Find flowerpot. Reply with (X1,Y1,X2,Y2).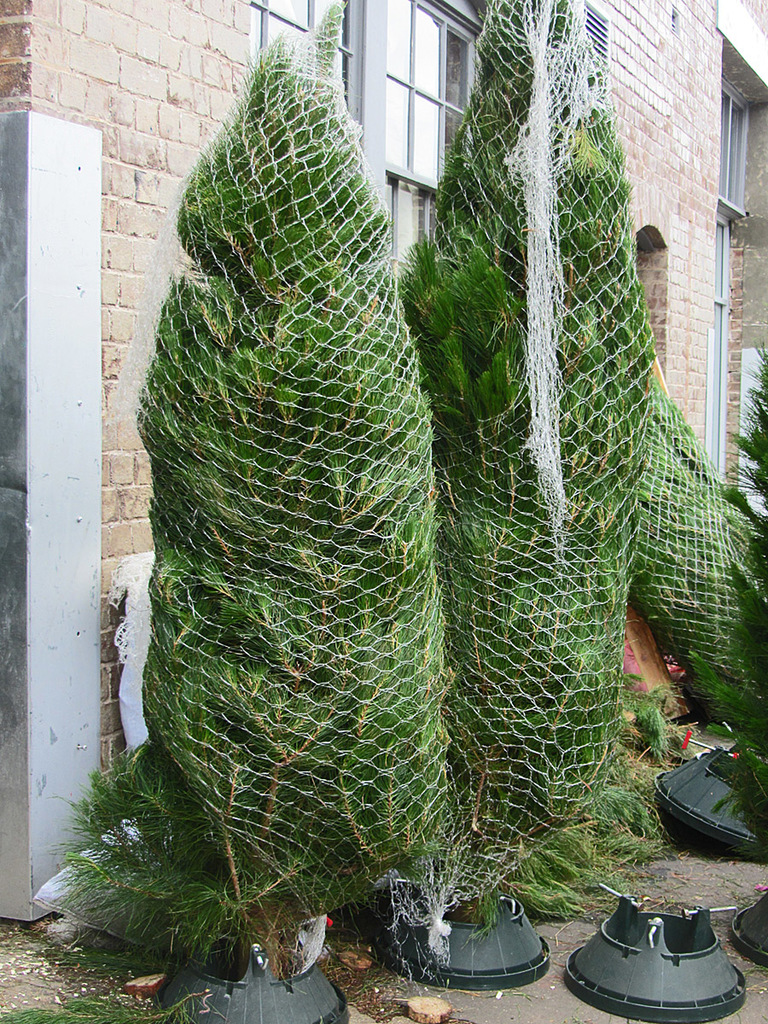
(138,954,345,1014).
